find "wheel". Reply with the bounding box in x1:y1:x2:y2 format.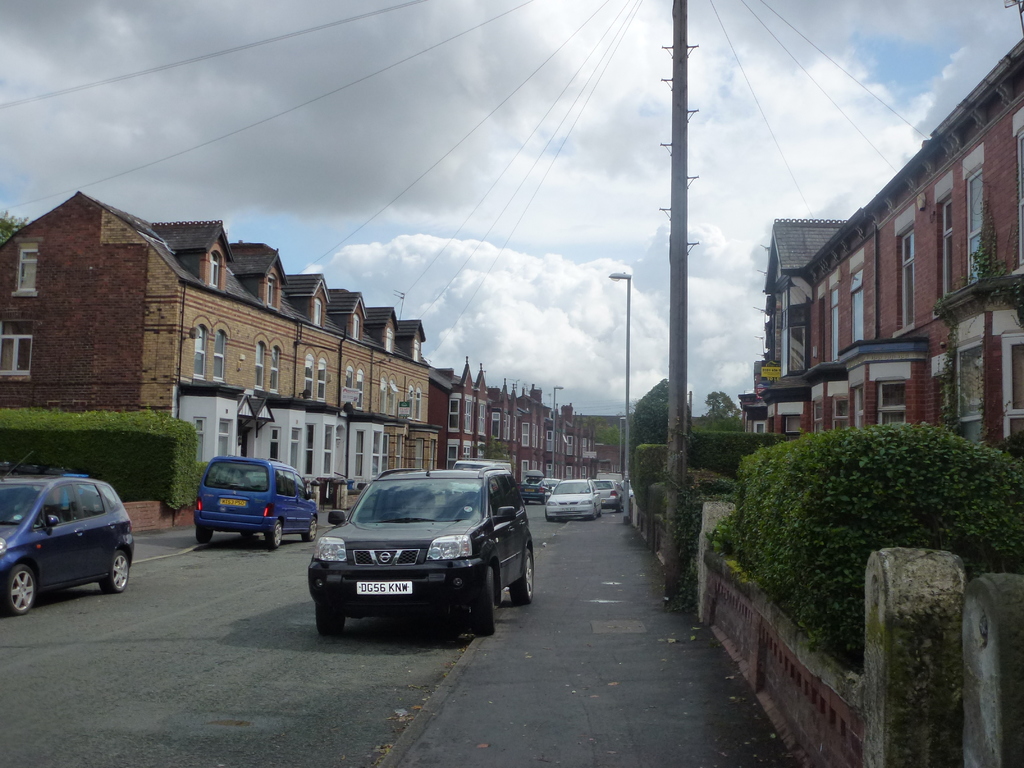
314:603:346:637.
